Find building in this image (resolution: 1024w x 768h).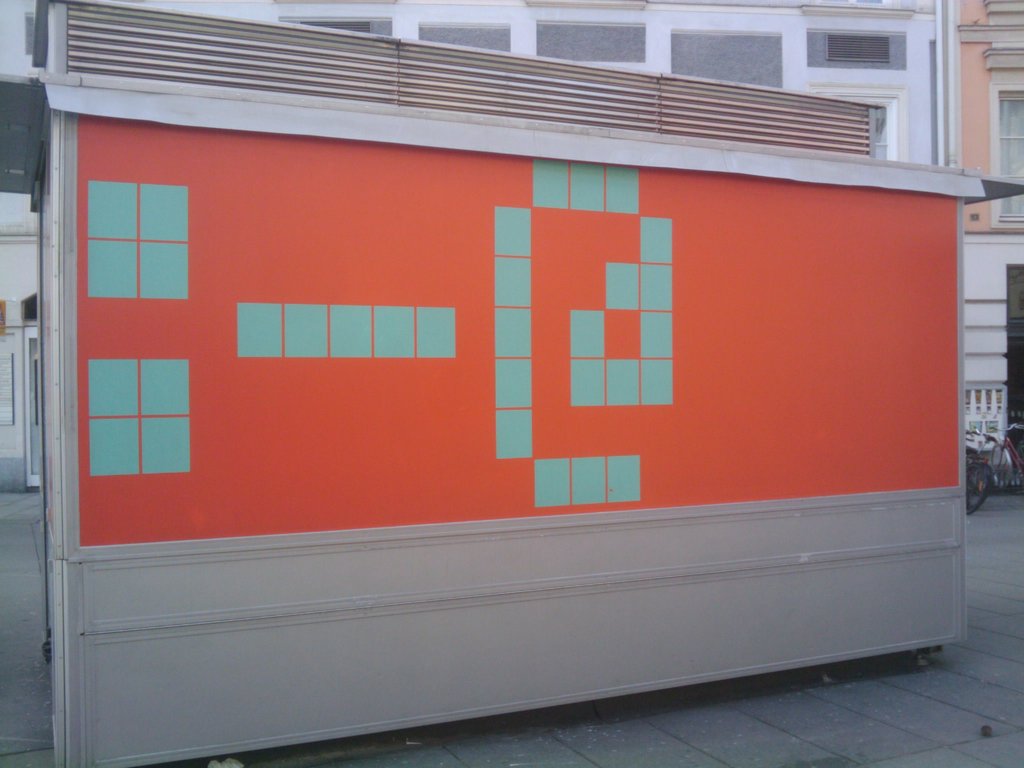
(left=0, top=0, right=1023, bottom=497).
